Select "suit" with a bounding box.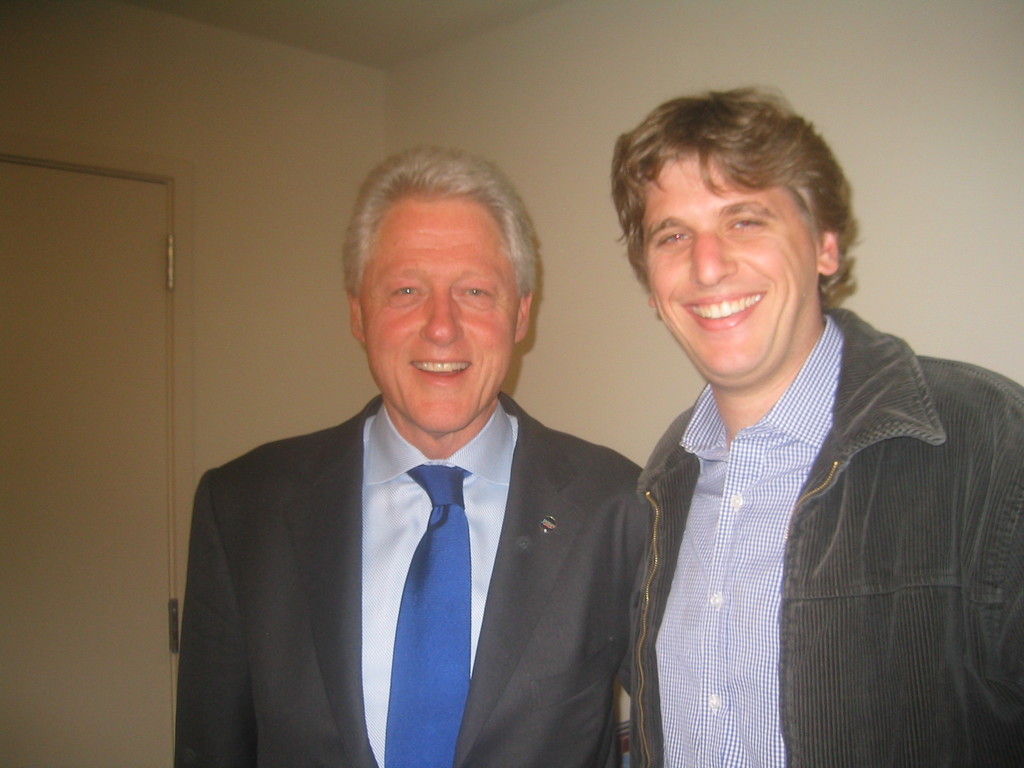
(x1=191, y1=302, x2=648, y2=757).
